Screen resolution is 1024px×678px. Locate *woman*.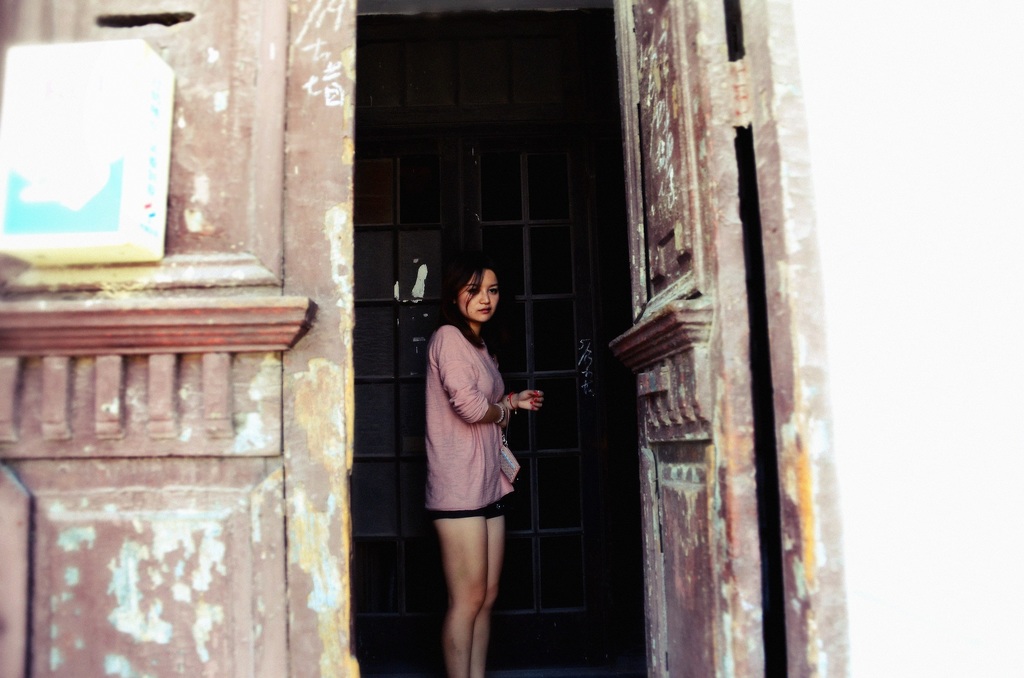
region(401, 222, 536, 674).
